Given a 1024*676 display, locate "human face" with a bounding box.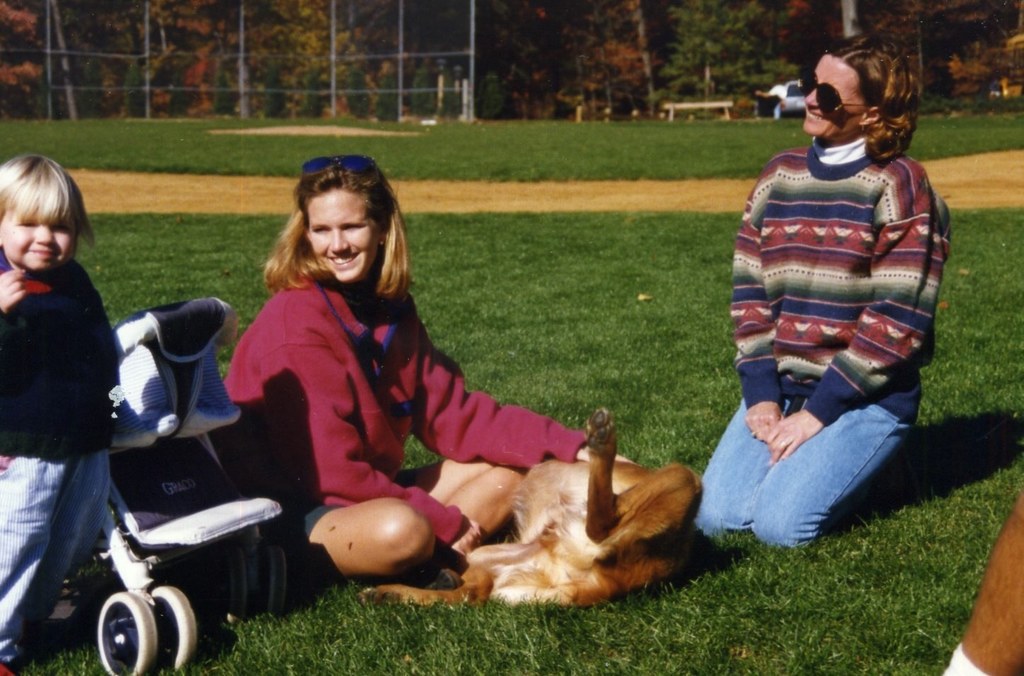
Located: [806,55,869,138].
